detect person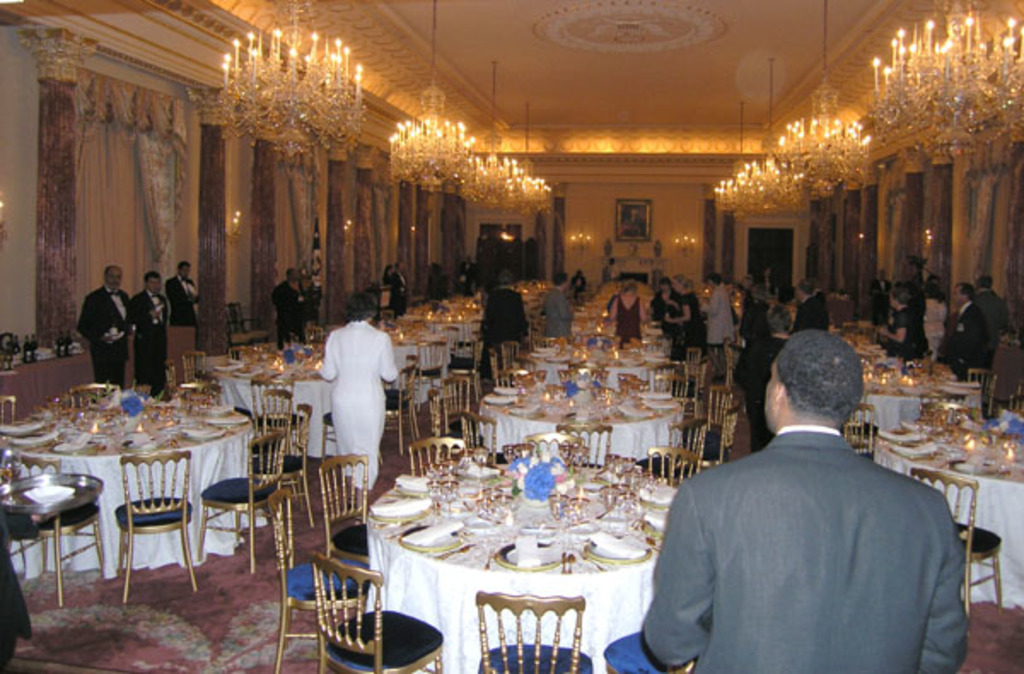
(635, 322, 973, 672)
